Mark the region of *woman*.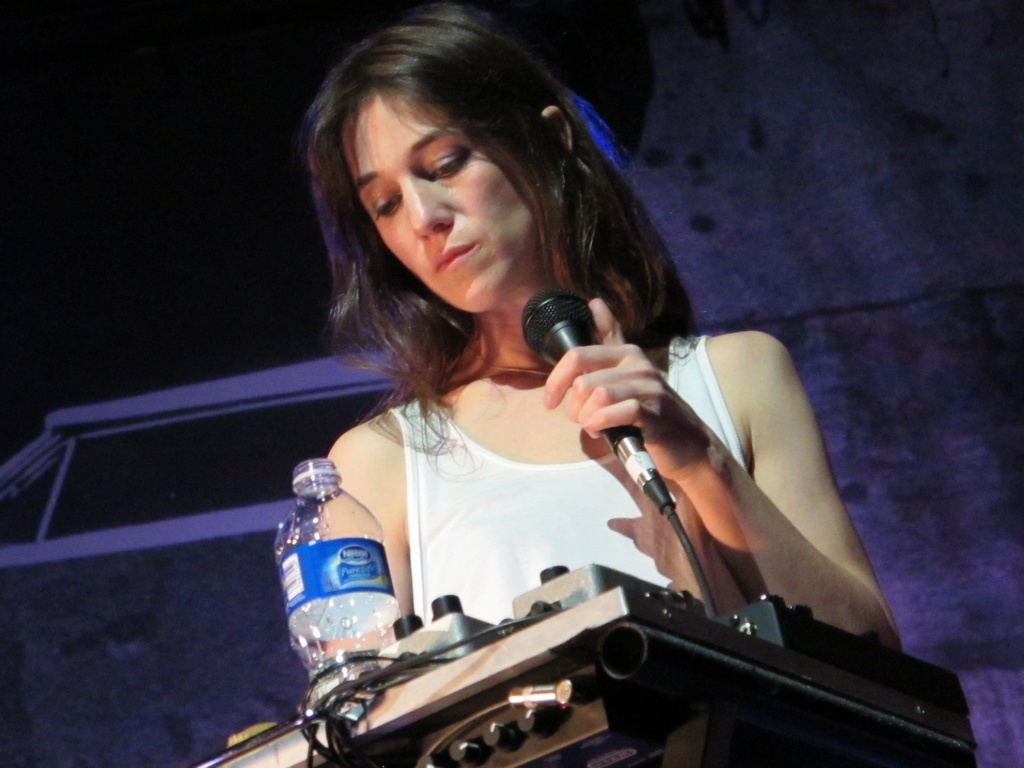
Region: 227 29 876 735.
